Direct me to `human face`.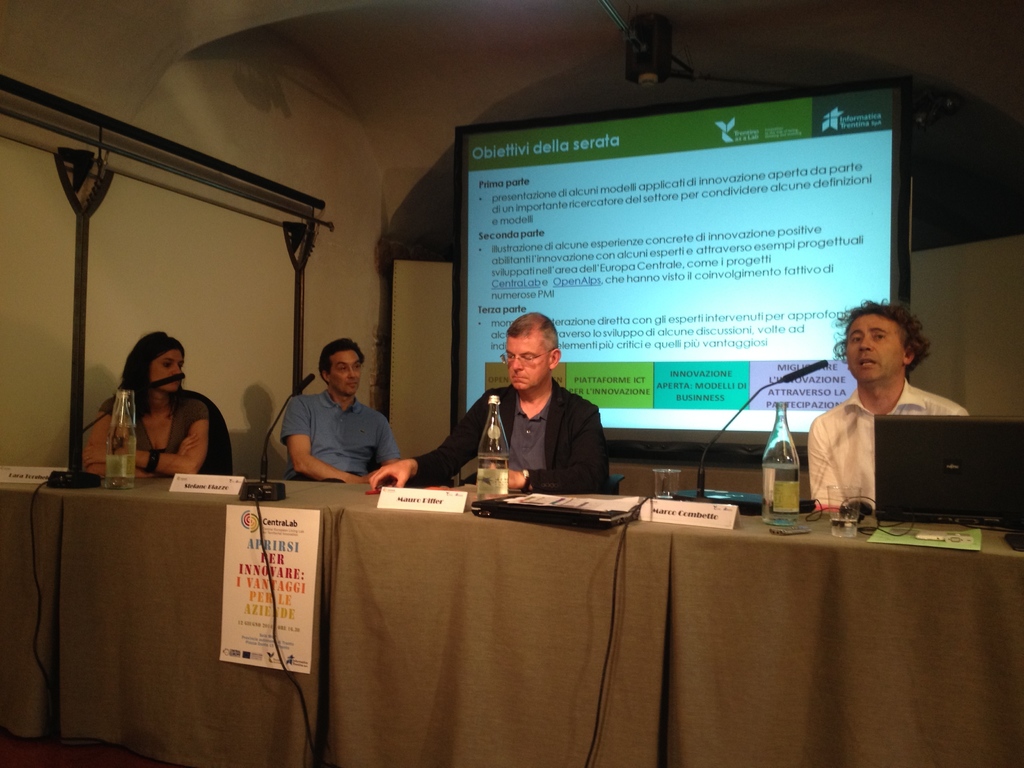
Direction: x1=333, y1=349, x2=368, y2=396.
